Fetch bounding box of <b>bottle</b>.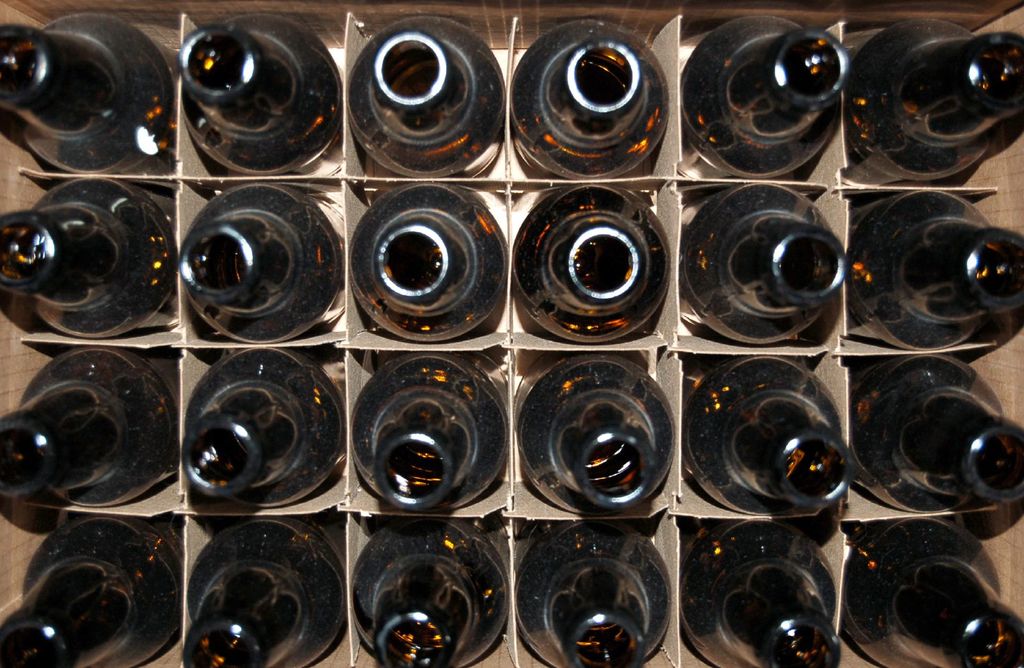
Bbox: box(182, 509, 359, 667).
